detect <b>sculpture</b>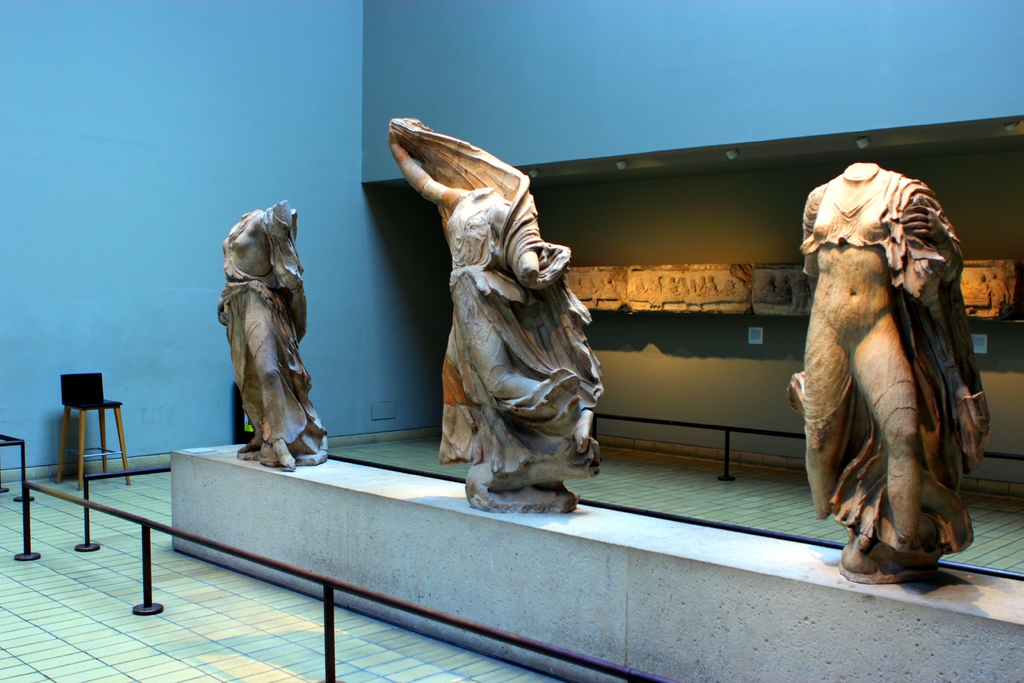
{"left": 775, "top": 147, "right": 989, "bottom": 607}
